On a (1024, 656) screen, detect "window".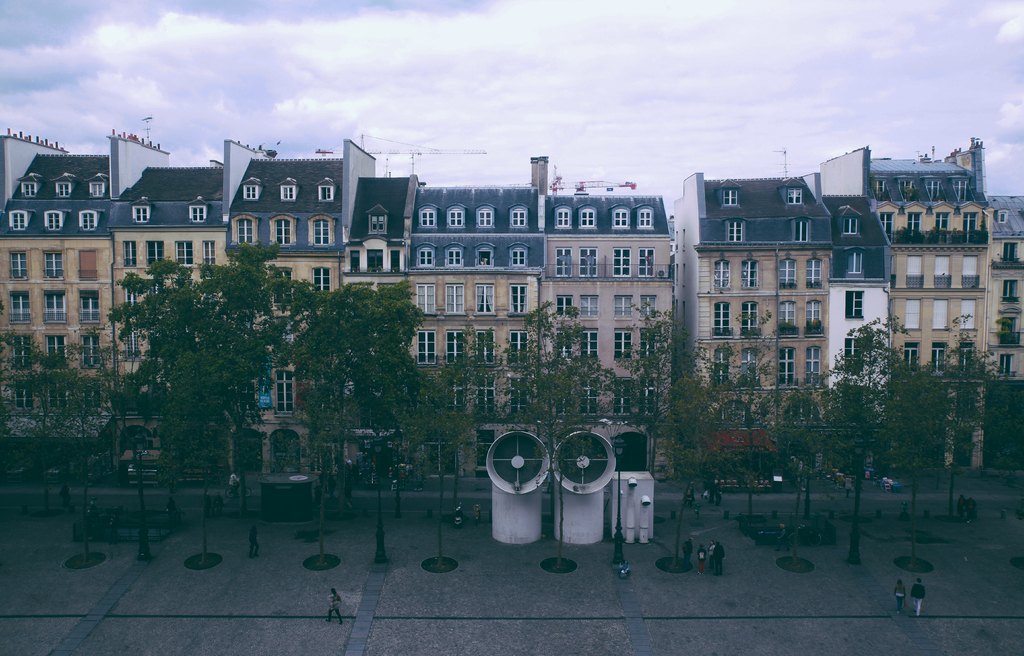
[left=637, top=206, right=655, bottom=229].
